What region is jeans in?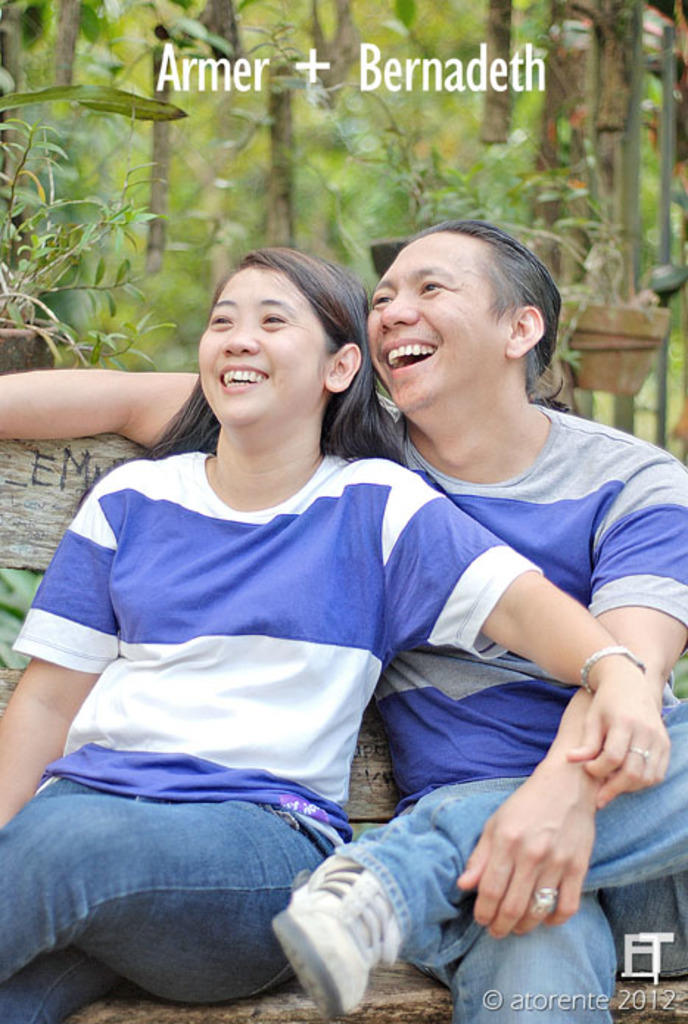
(x1=330, y1=703, x2=687, y2=1023).
